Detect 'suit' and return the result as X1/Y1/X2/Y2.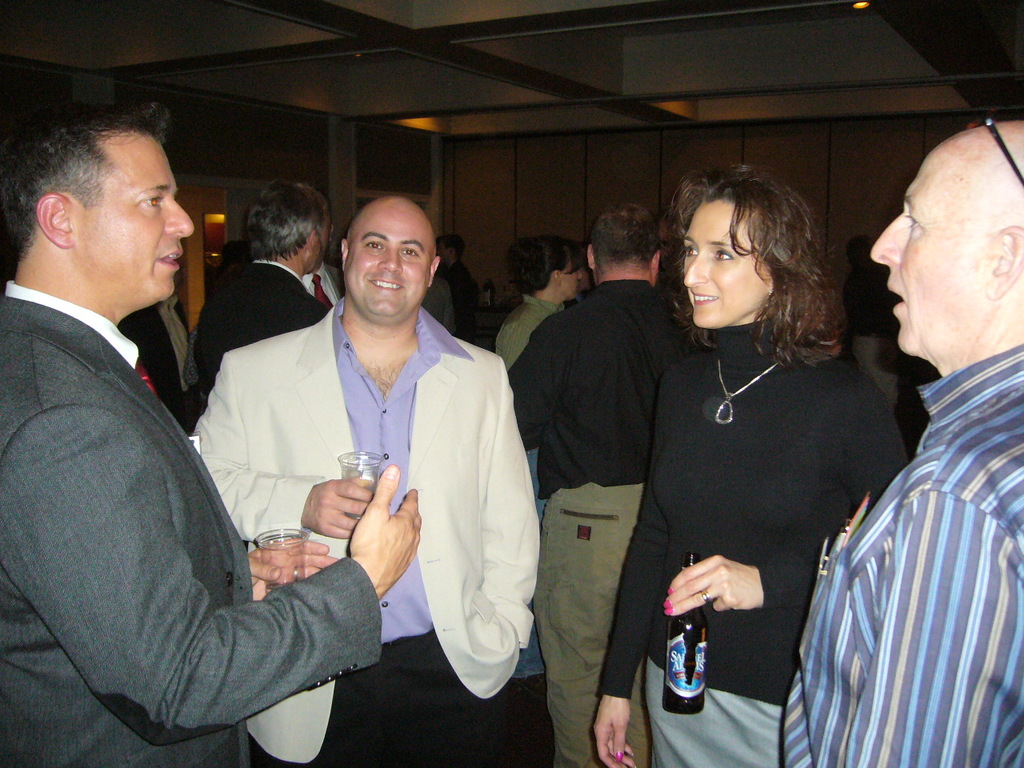
306/254/345/302.
